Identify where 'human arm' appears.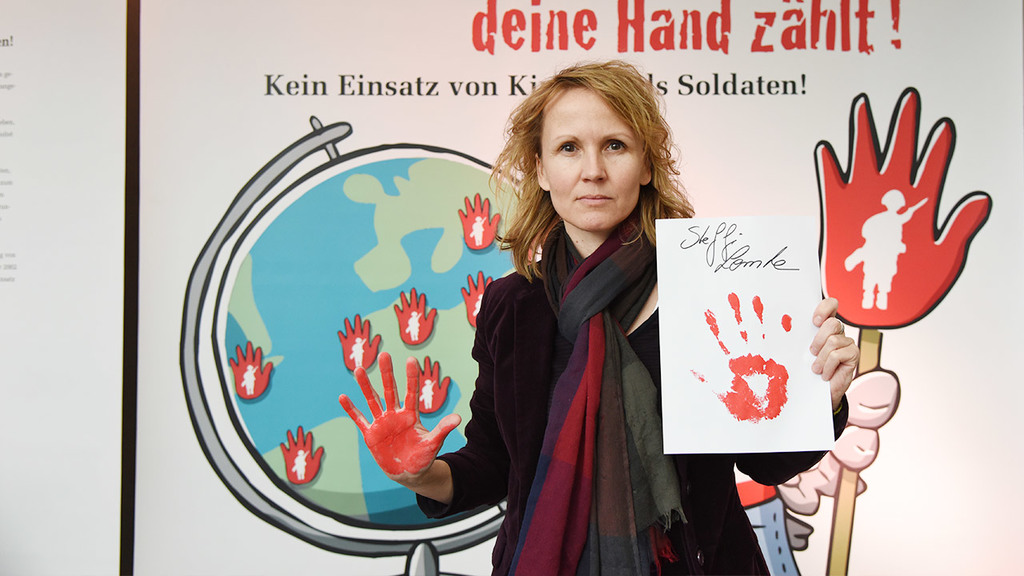
Appears at pyautogui.locateOnScreen(450, 186, 513, 256).
